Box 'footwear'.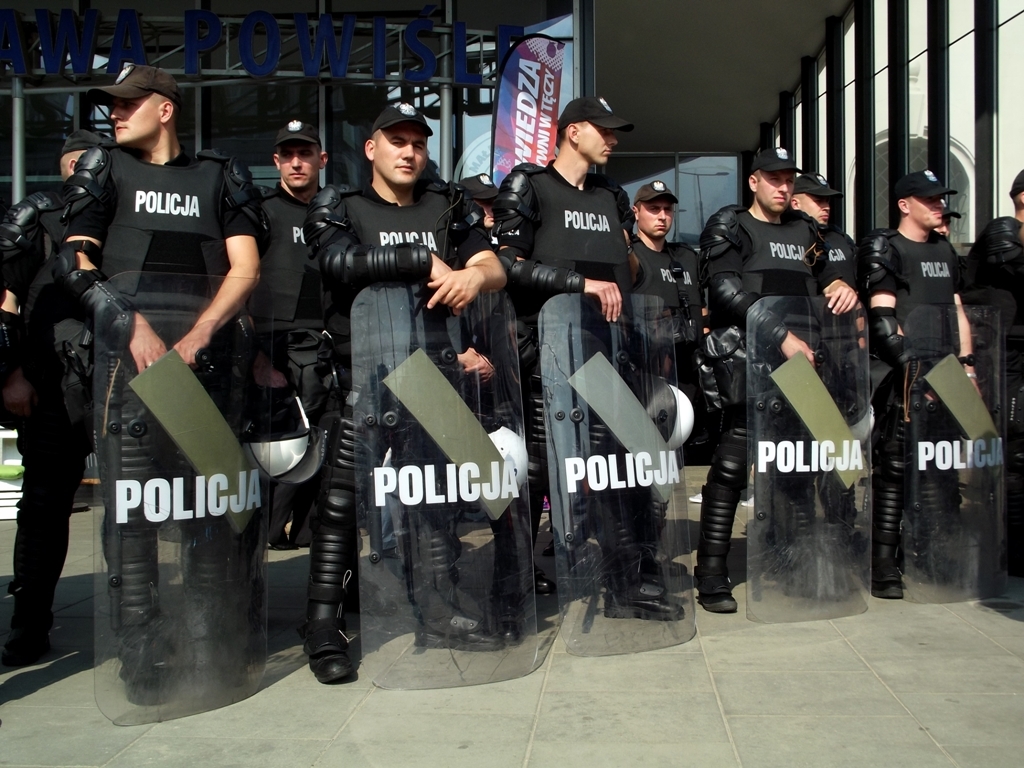
select_region(121, 646, 169, 701).
